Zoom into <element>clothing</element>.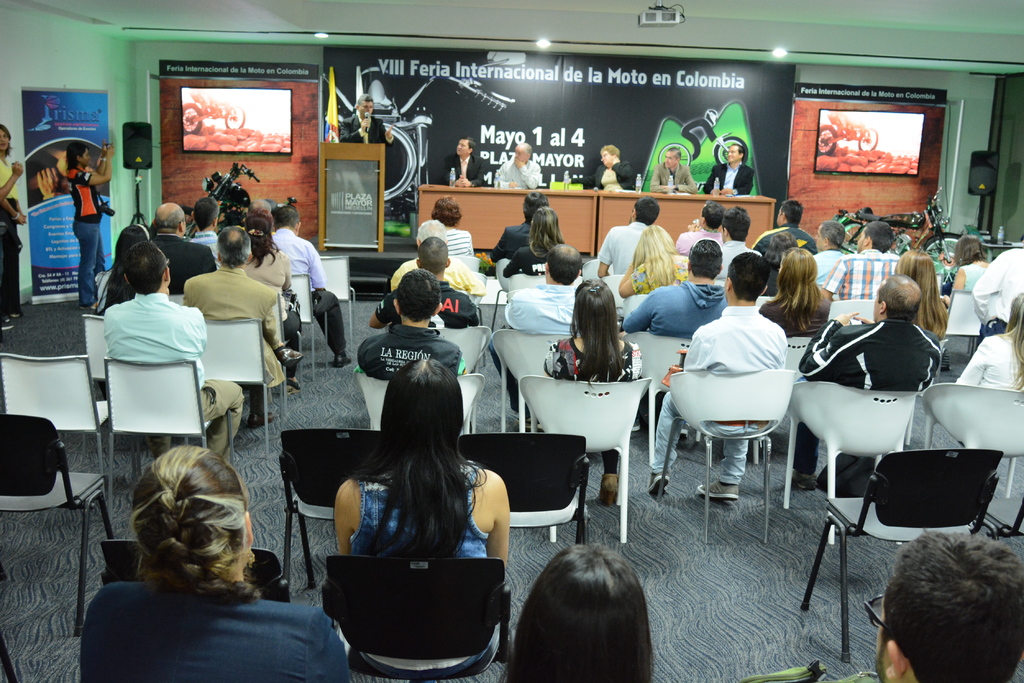
Zoom target: 821/249/897/301.
